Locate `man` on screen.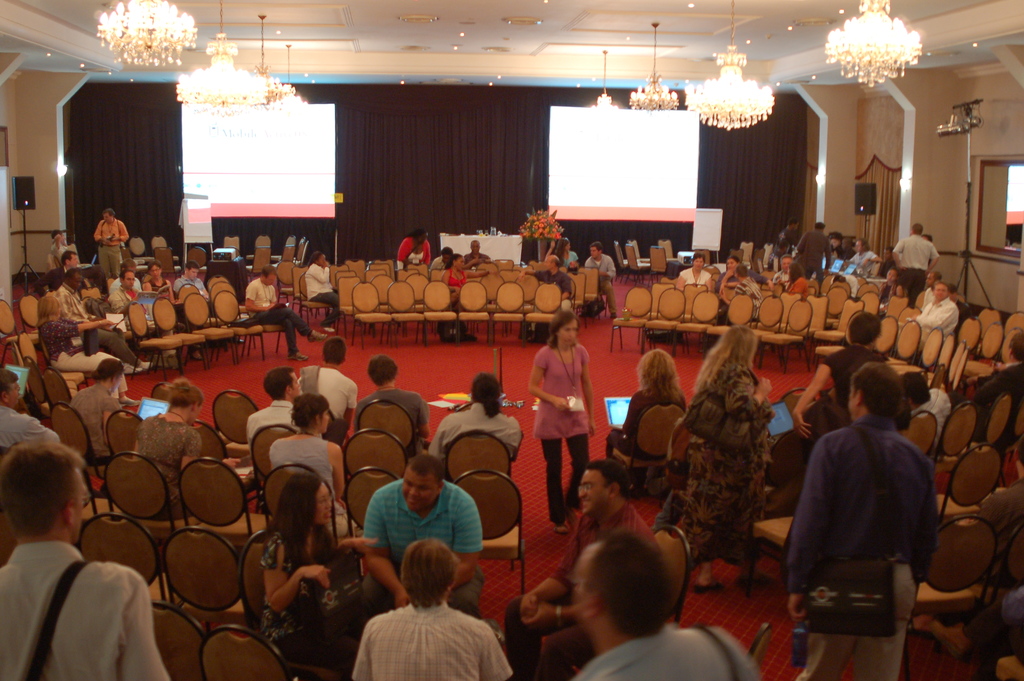
On screen at (51, 249, 97, 302).
